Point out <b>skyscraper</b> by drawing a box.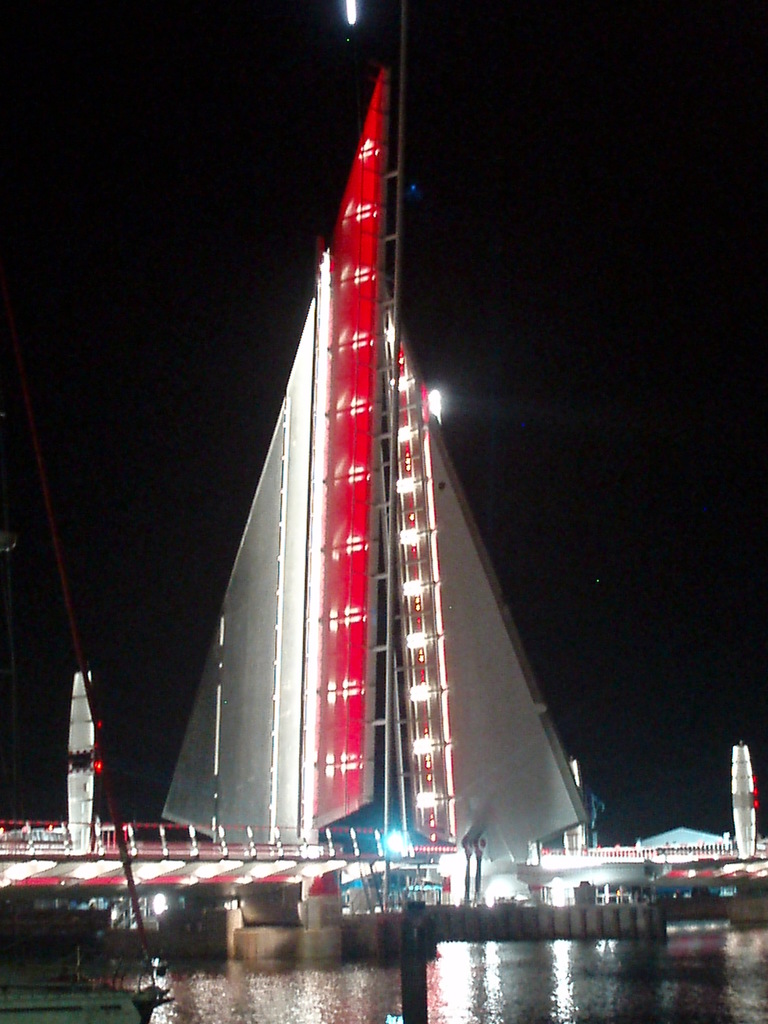
[left=156, top=234, right=589, bottom=862].
